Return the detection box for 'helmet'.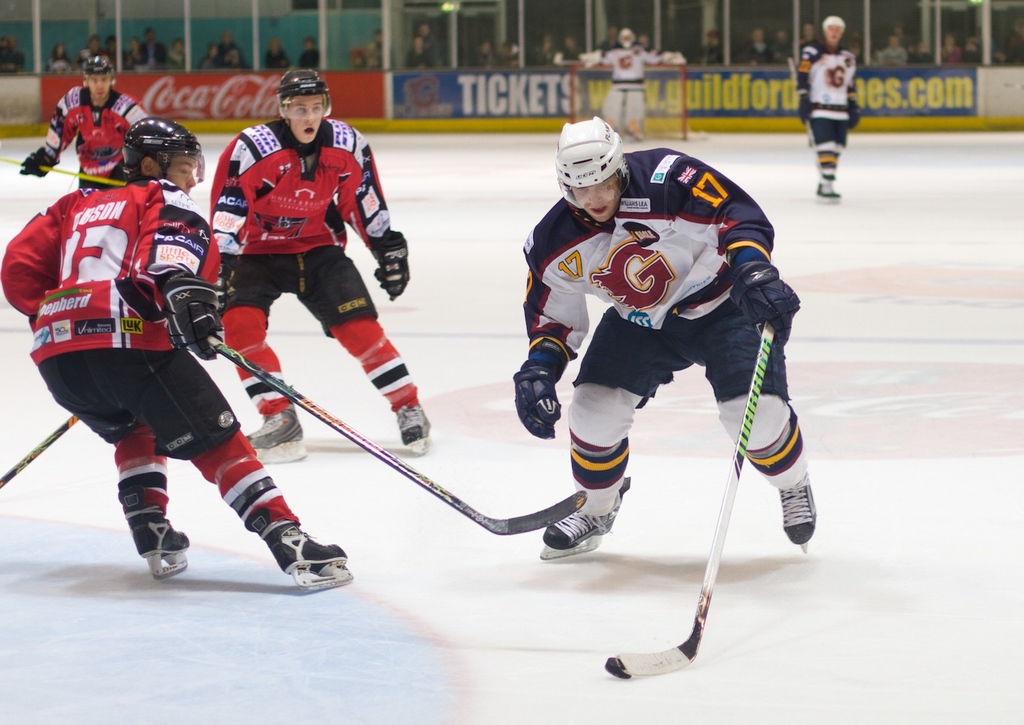
[274, 68, 331, 122].
